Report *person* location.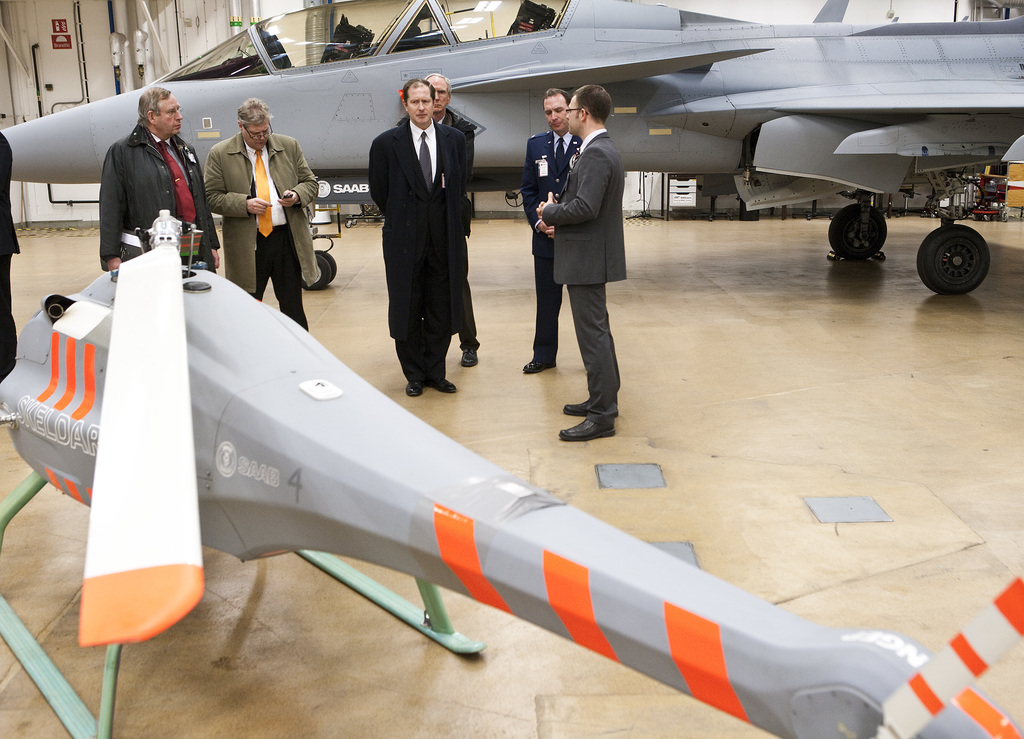
Report: pyautogui.locateOnScreen(100, 86, 221, 278).
